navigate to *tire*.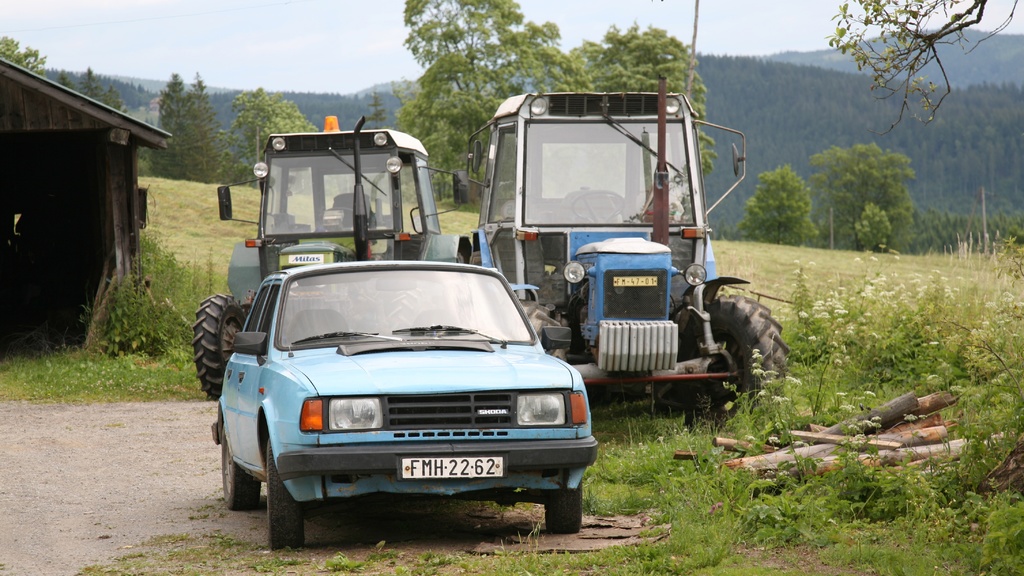
Navigation target: bbox=[383, 286, 449, 337].
